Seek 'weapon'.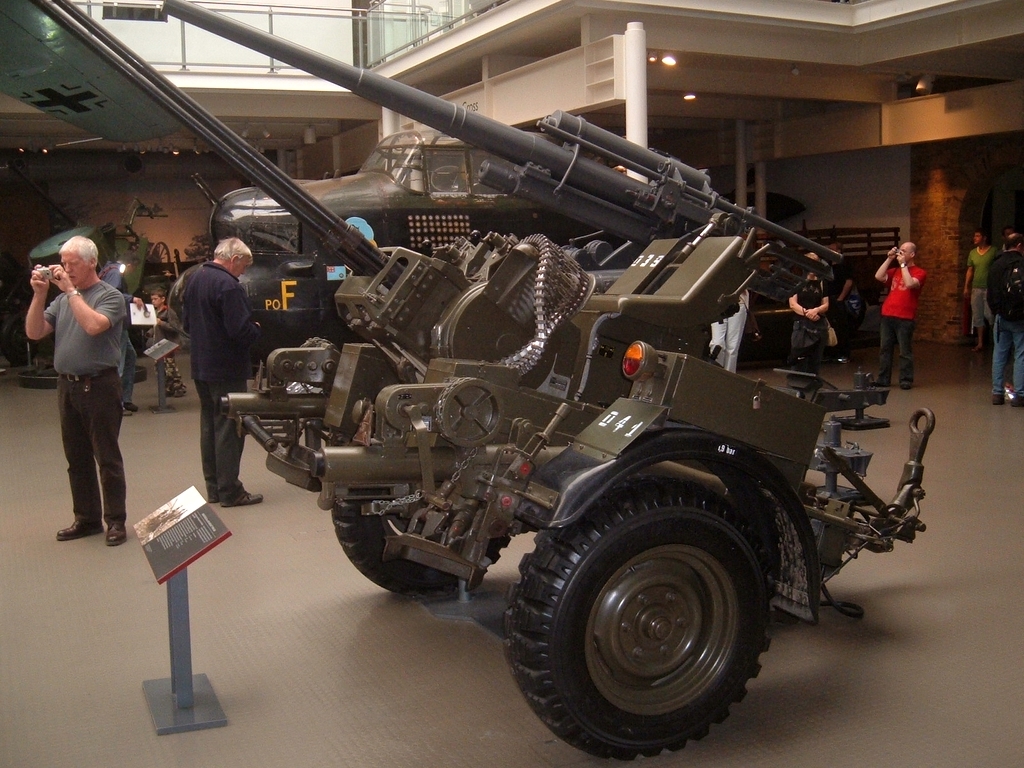
[157, 0, 857, 406].
